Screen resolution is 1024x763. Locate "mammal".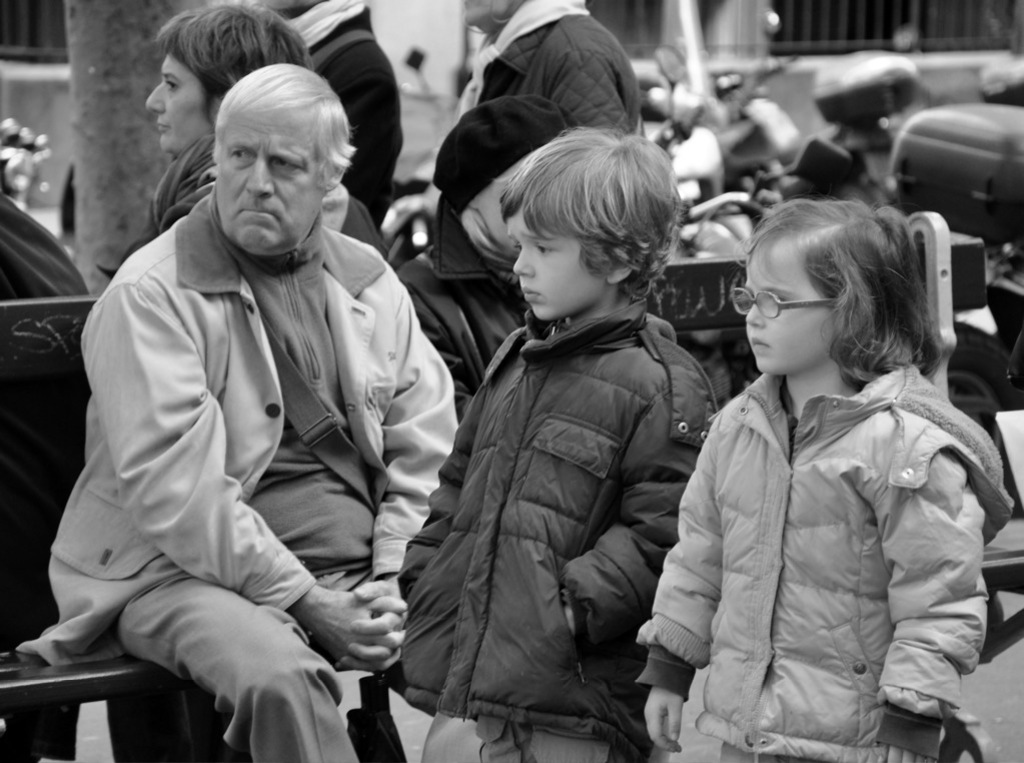
[21,57,457,762].
